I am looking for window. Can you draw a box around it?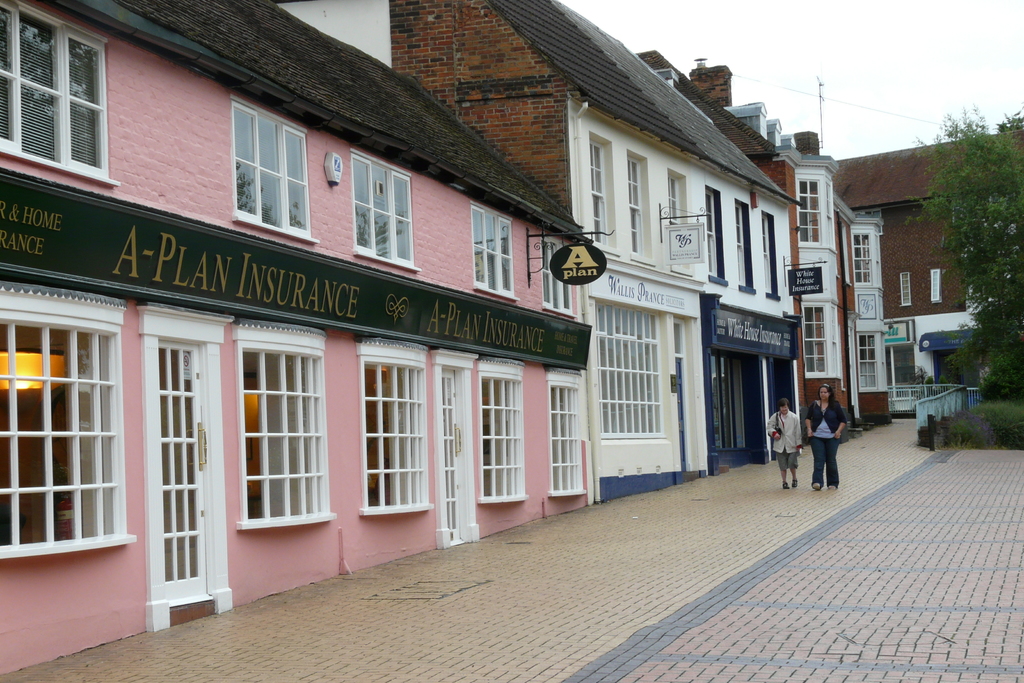
Sure, the bounding box is l=354, t=335, r=434, b=518.
